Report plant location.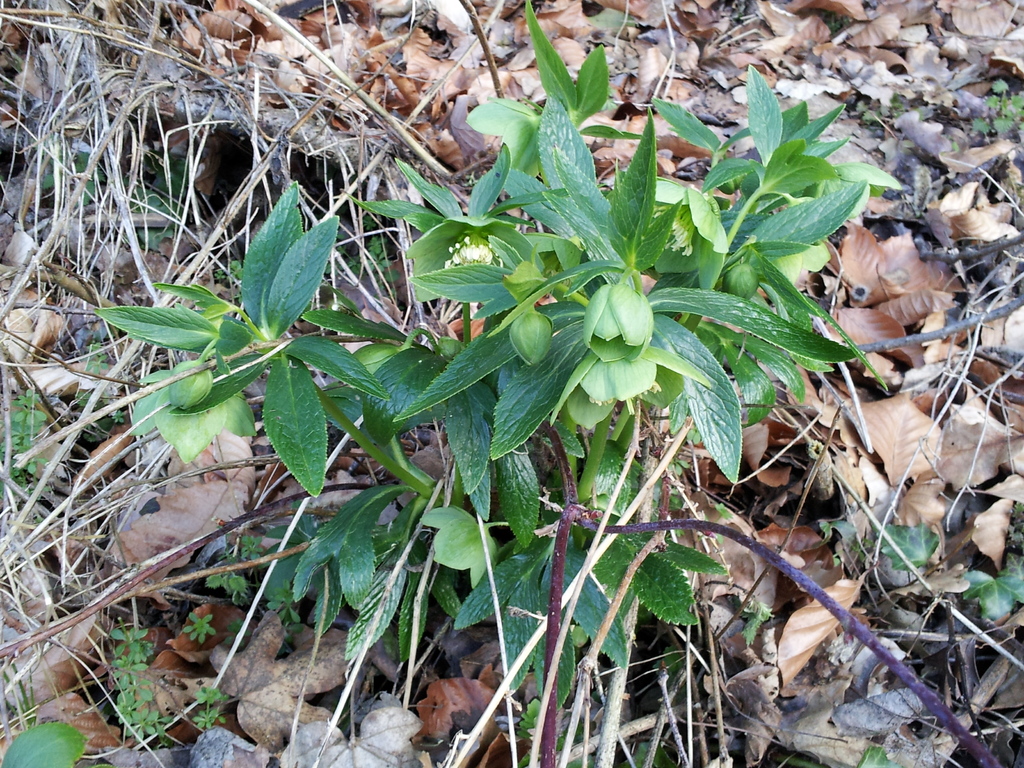
Report: 4/383/60/514.
